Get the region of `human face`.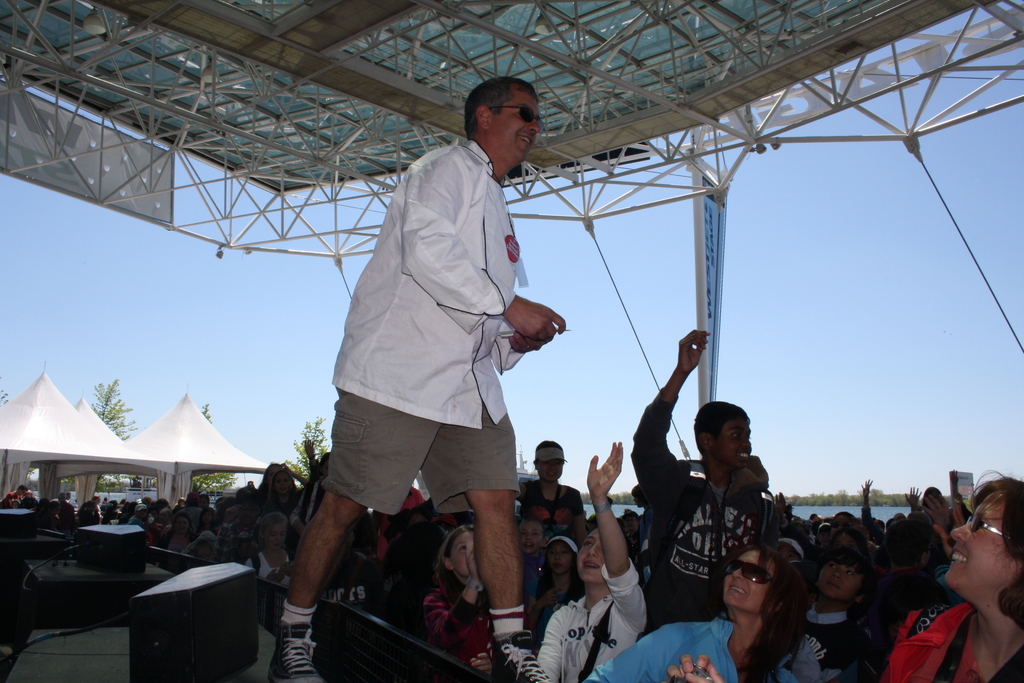
[575,521,610,580].
